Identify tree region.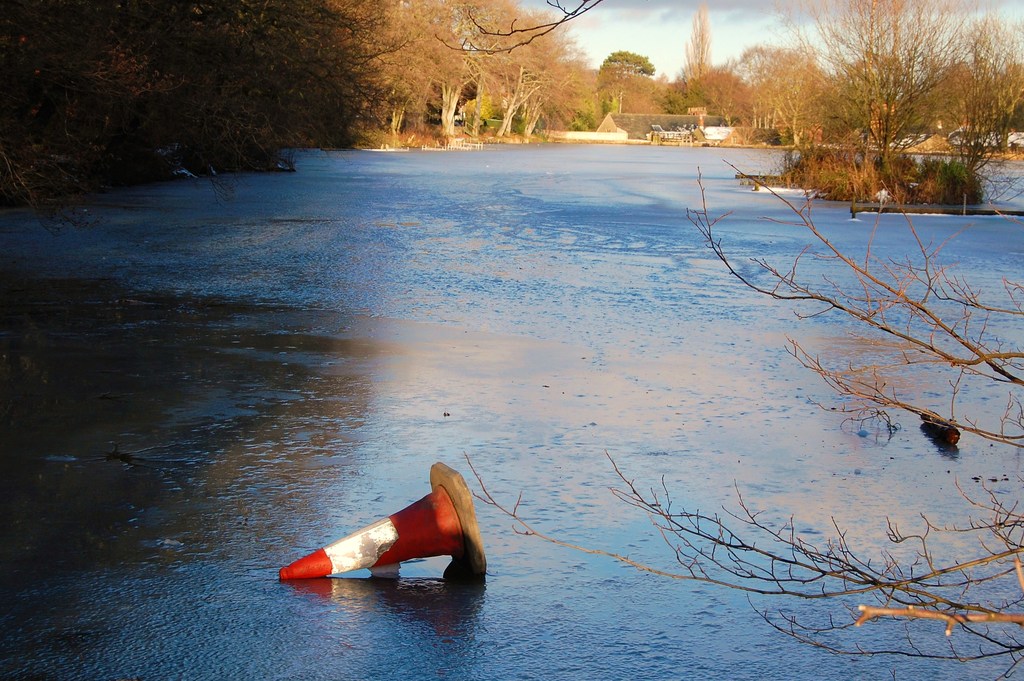
Region: [749,0,1023,196].
